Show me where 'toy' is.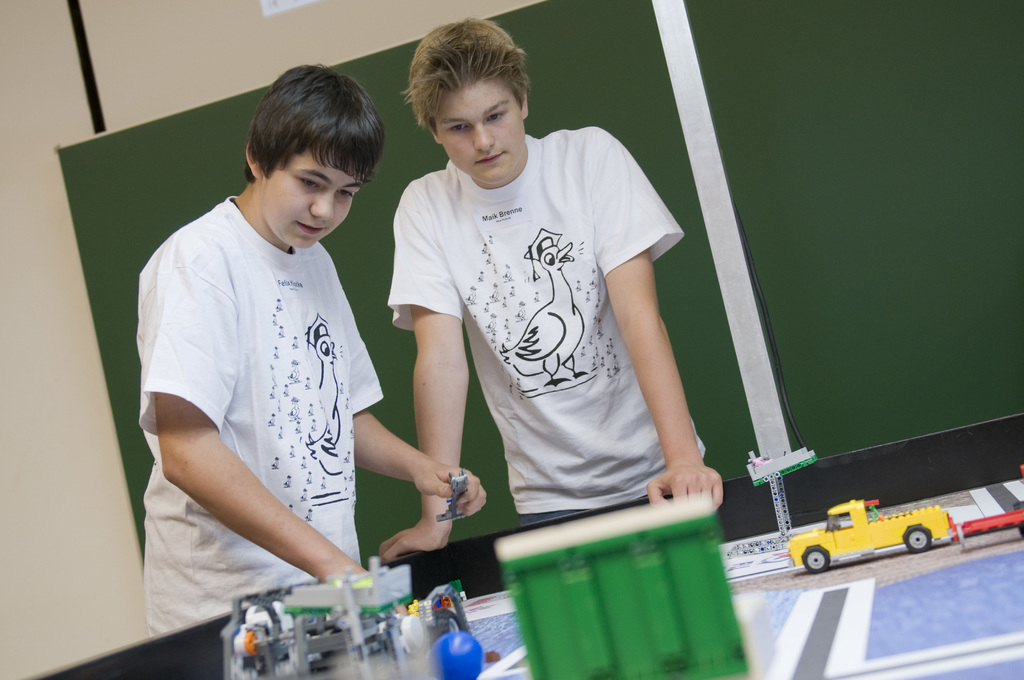
'toy' is at {"x1": 783, "y1": 486, "x2": 1006, "y2": 567}.
